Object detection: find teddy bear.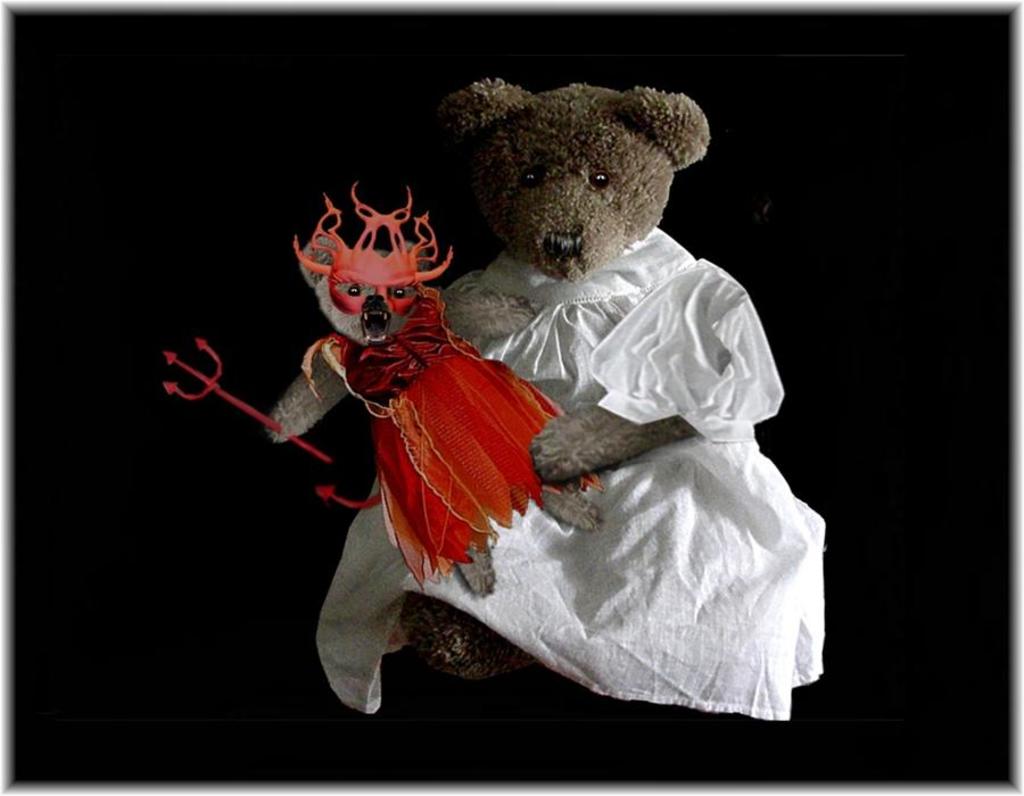
[259,231,604,599].
